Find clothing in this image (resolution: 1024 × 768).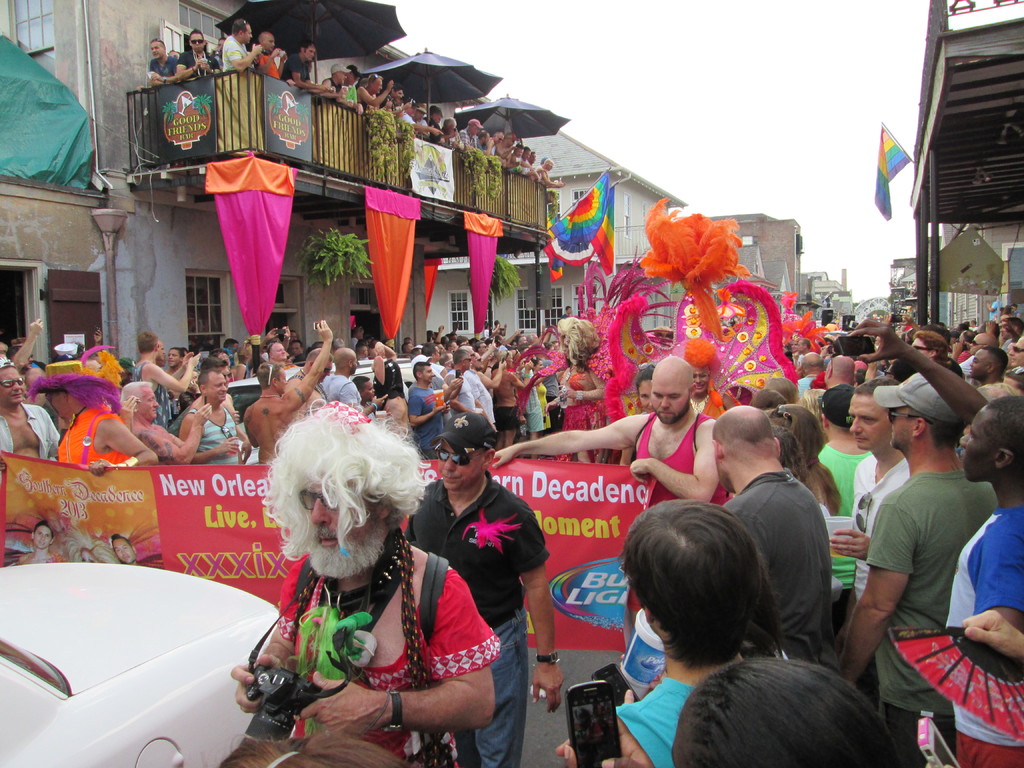
132, 362, 172, 426.
